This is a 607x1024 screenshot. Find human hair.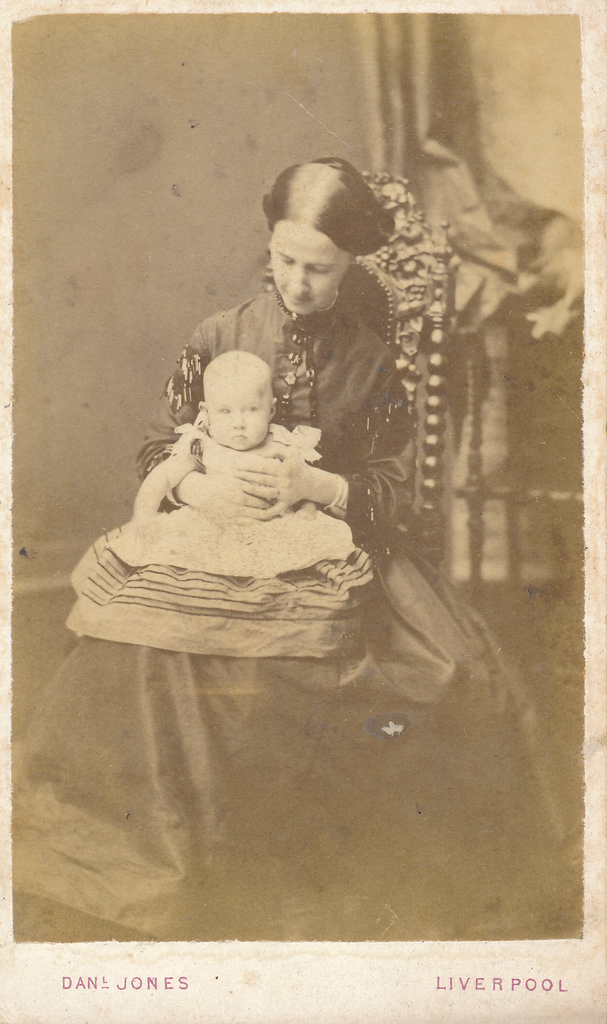
Bounding box: bbox(263, 161, 396, 262).
